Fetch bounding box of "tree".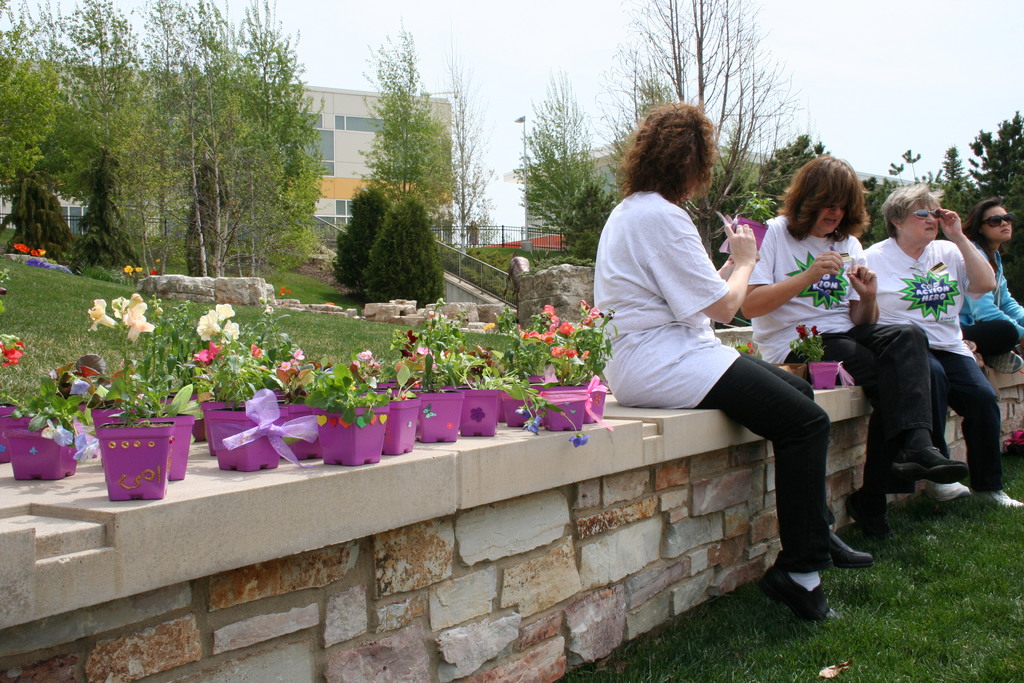
Bbox: BBox(343, 183, 396, 298).
